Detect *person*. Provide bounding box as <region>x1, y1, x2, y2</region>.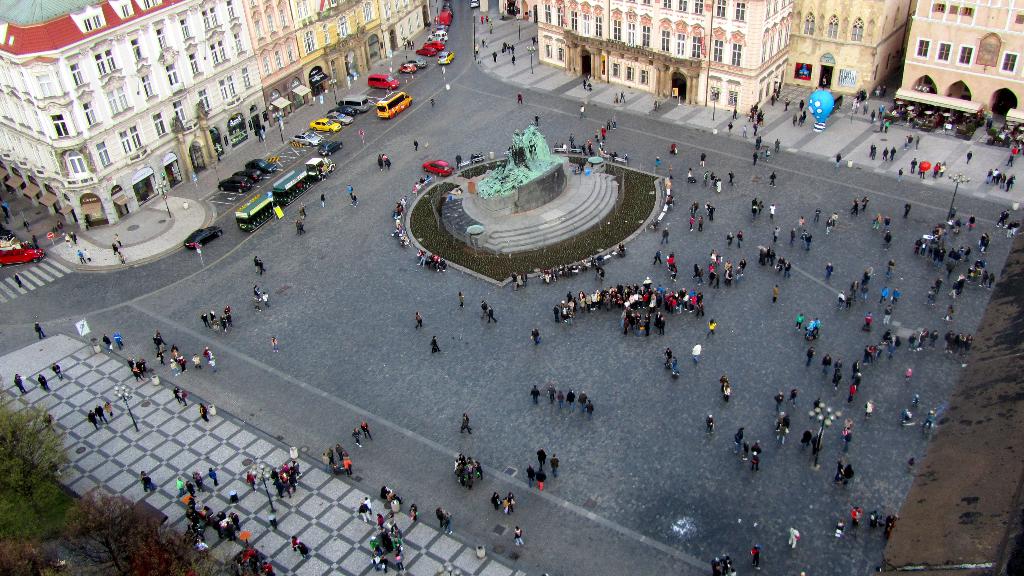
<region>834, 150, 837, 163</region>.
